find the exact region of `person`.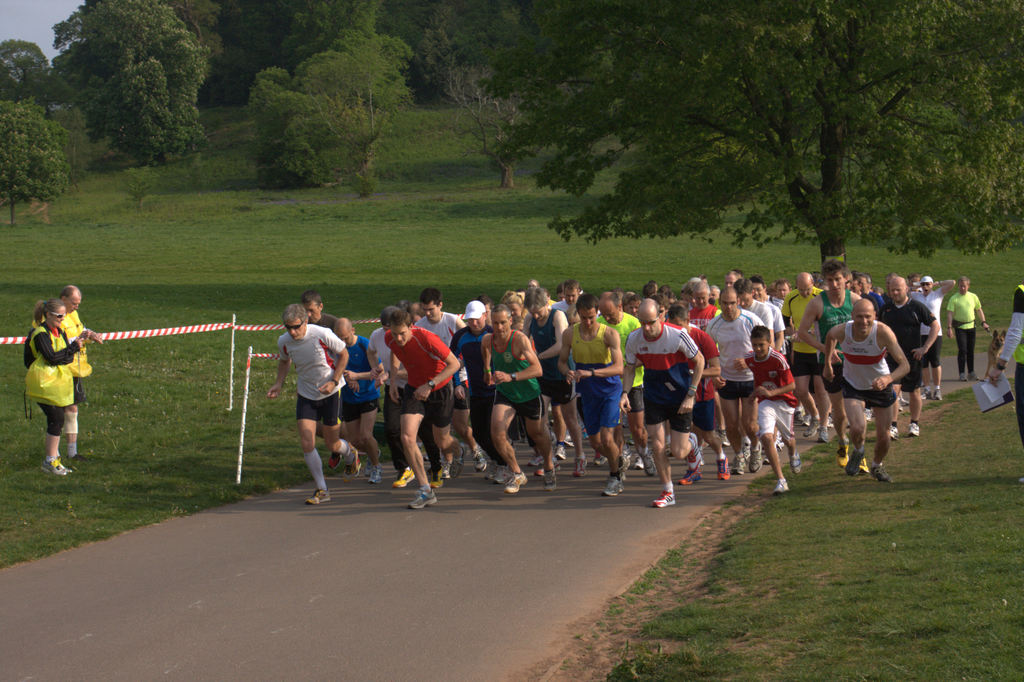
Exact region: [68, 291, 92, 399].
